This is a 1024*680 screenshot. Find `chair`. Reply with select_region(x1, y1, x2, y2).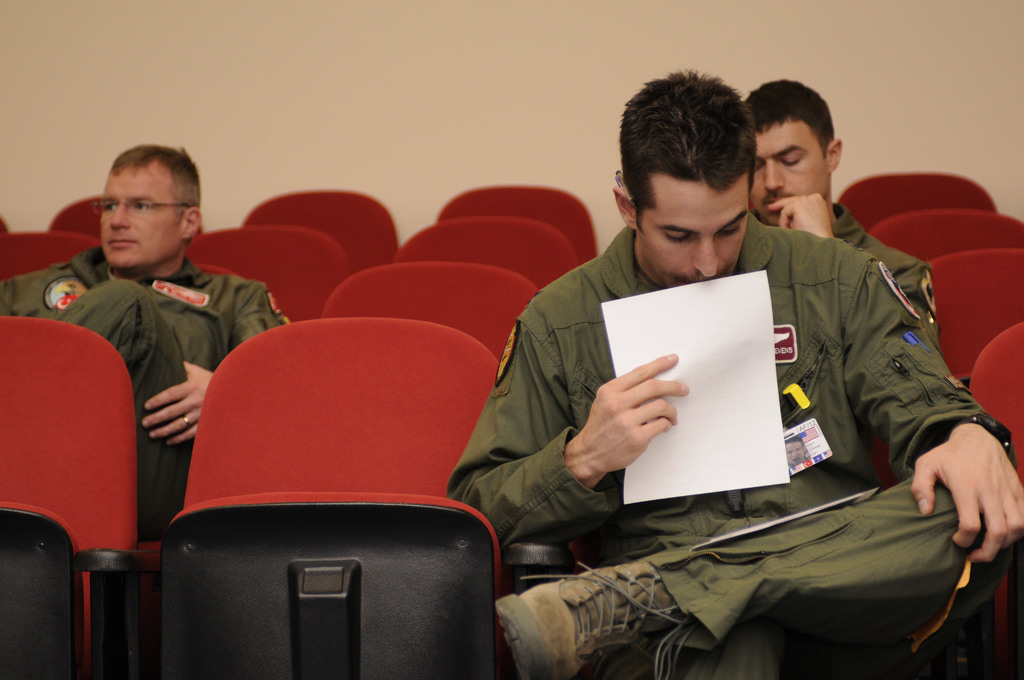
select_region(0, 216, 10, 241).
